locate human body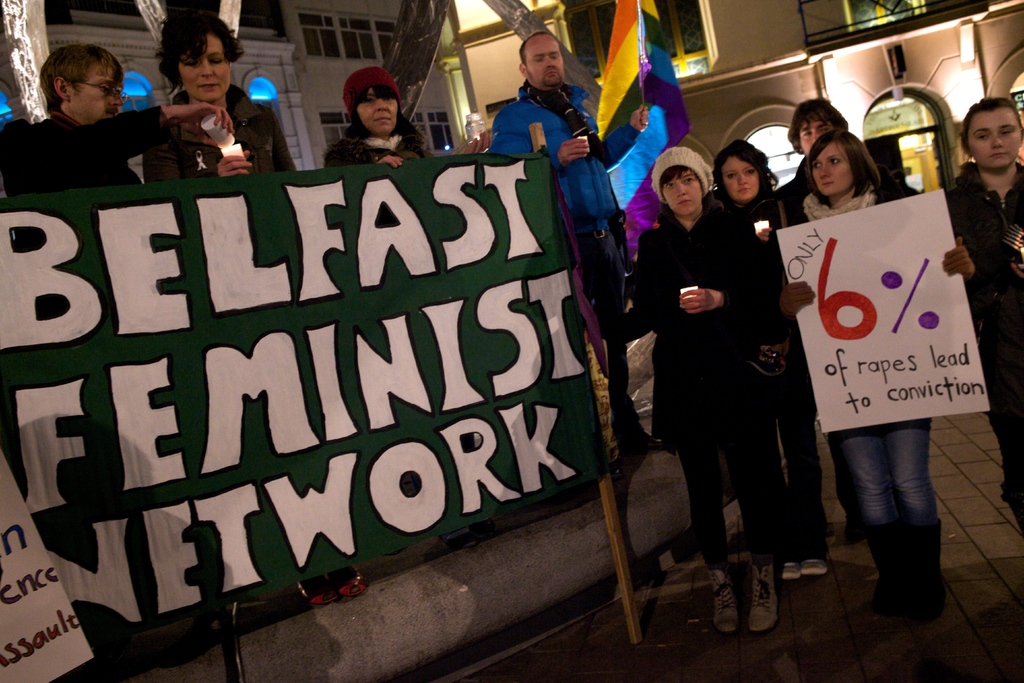
[left=777, top=131, right=973, bottom=609]
